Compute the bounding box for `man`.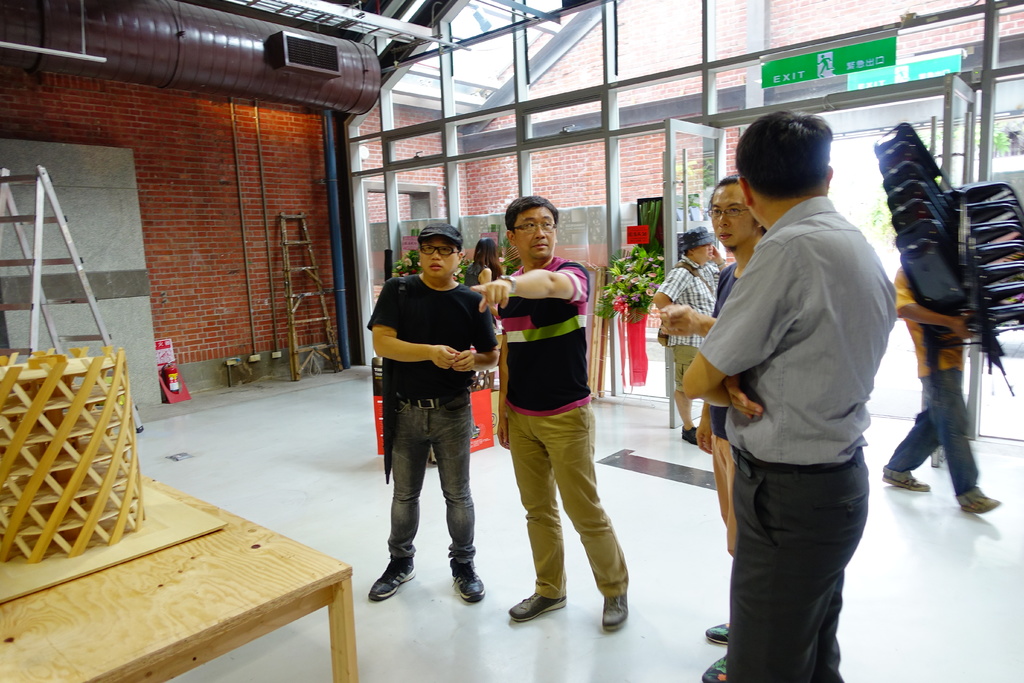
{"x1": 879, "y1": 263, "x2": 1003, "y2": 514}.
